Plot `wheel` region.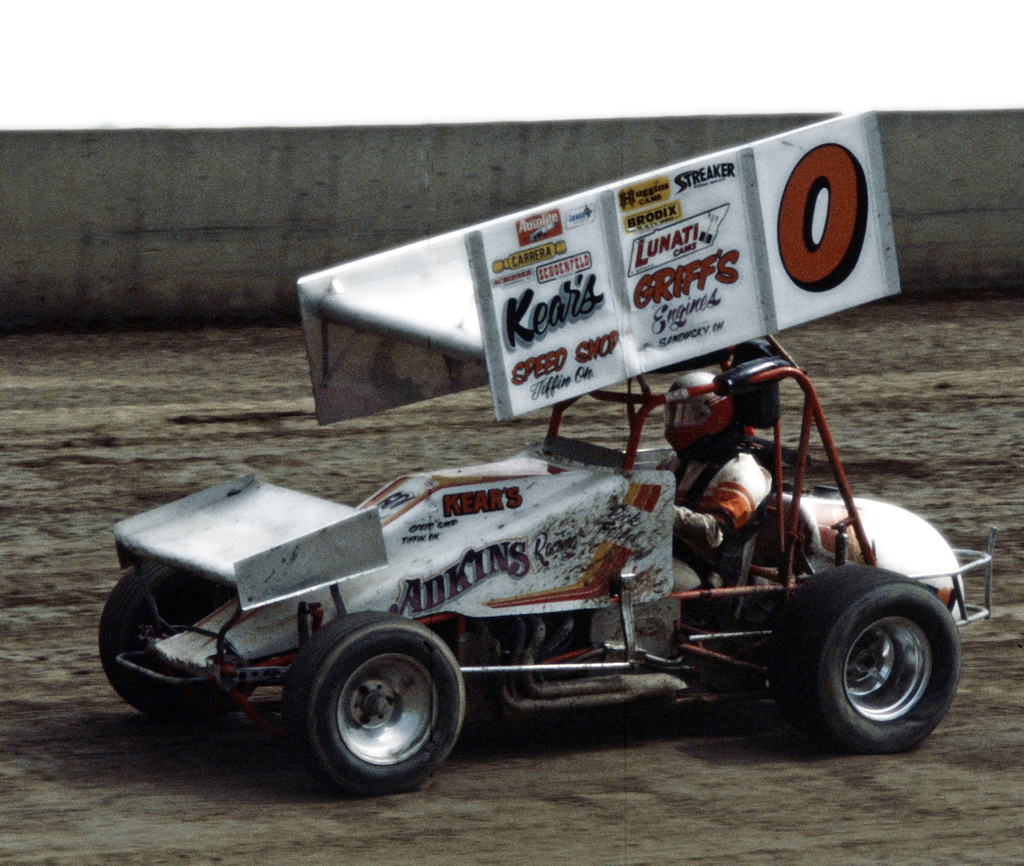
Plotted at [left=769, top=565, right=962, bottom=754].
